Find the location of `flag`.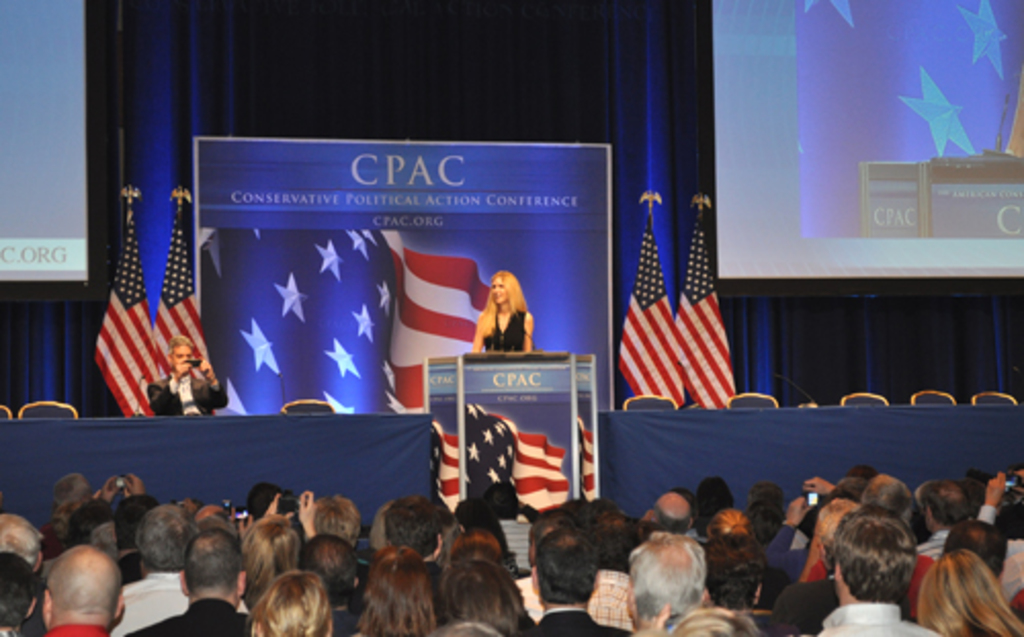
Location: (672, 203, 733, 408).
